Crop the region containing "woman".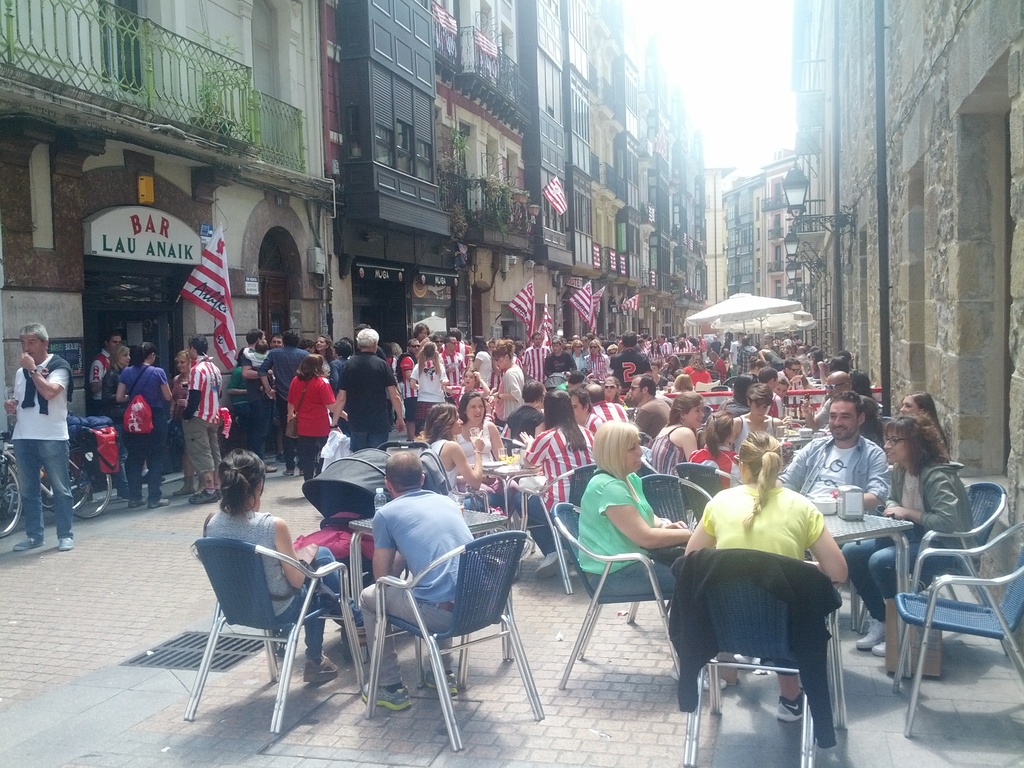
Crop region: 610:344:615:356.
